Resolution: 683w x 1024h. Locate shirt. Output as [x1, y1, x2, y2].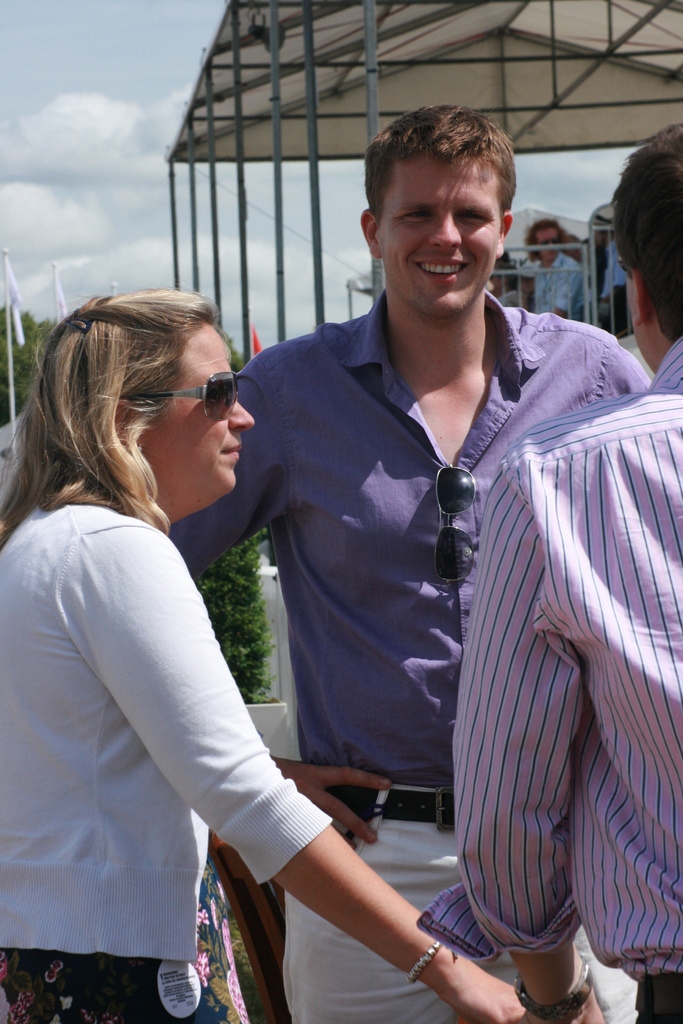
[167, 293, 647, 787].
